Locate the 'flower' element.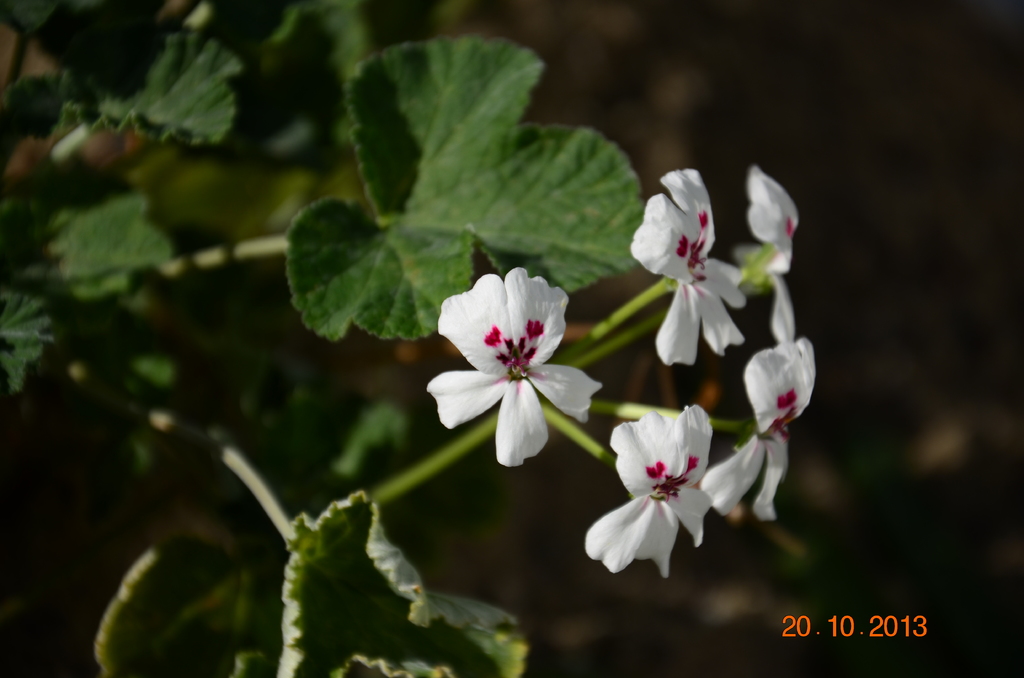
Element bbox: BBox(698, 333, 821, 526).
